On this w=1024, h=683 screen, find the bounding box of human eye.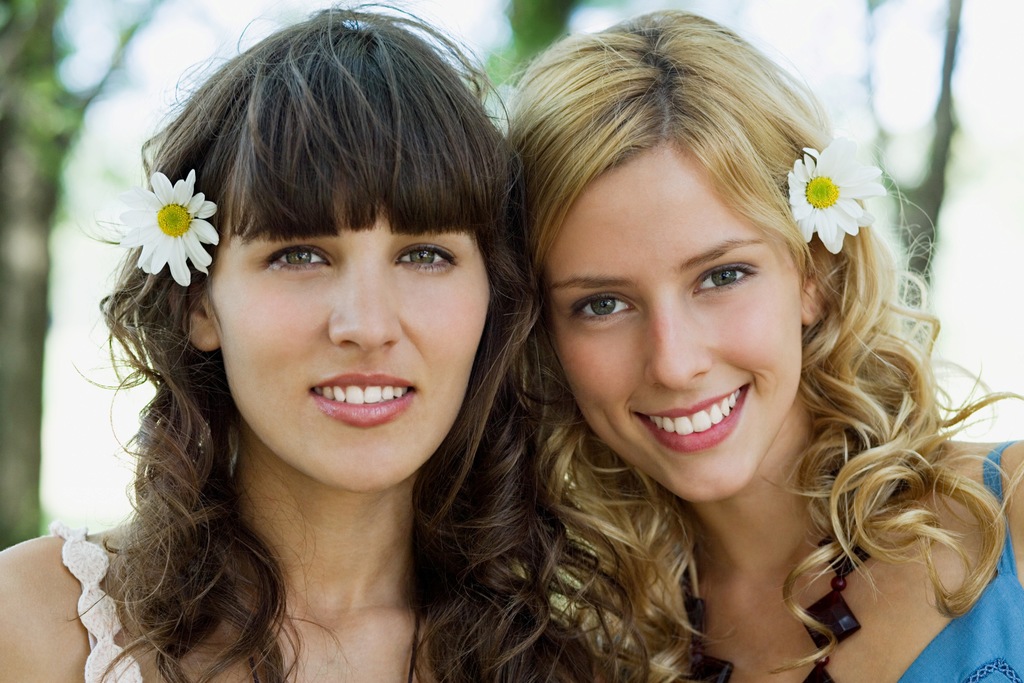
Bounding box: <bbox>255, 236, 337, 278</bbox>.
